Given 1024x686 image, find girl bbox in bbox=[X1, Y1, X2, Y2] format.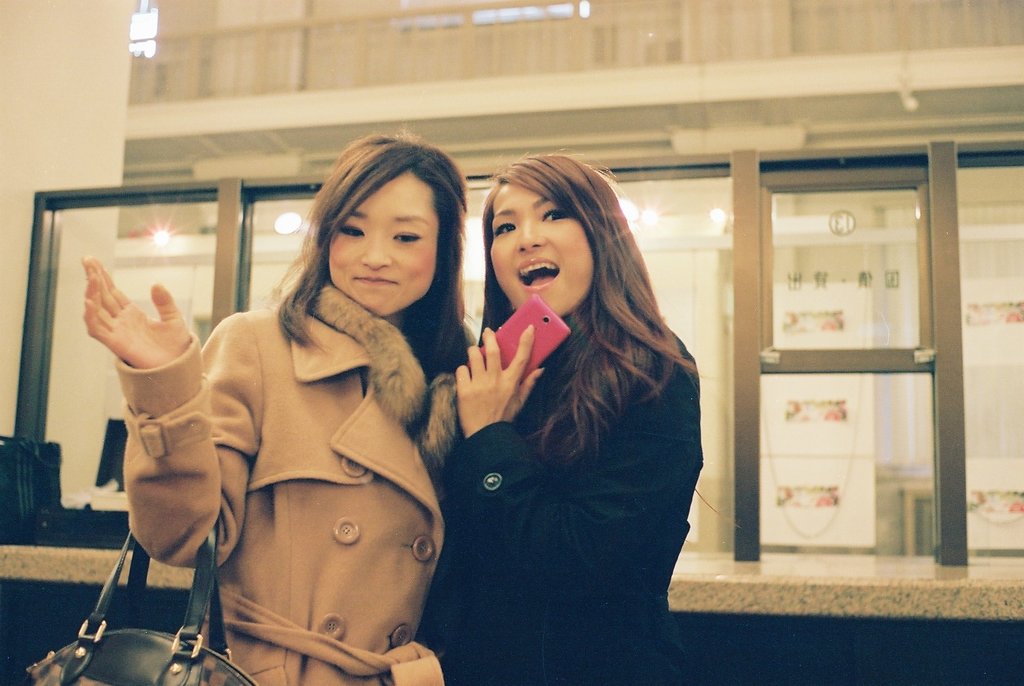
bbox=[82, 118, 483, 685].
